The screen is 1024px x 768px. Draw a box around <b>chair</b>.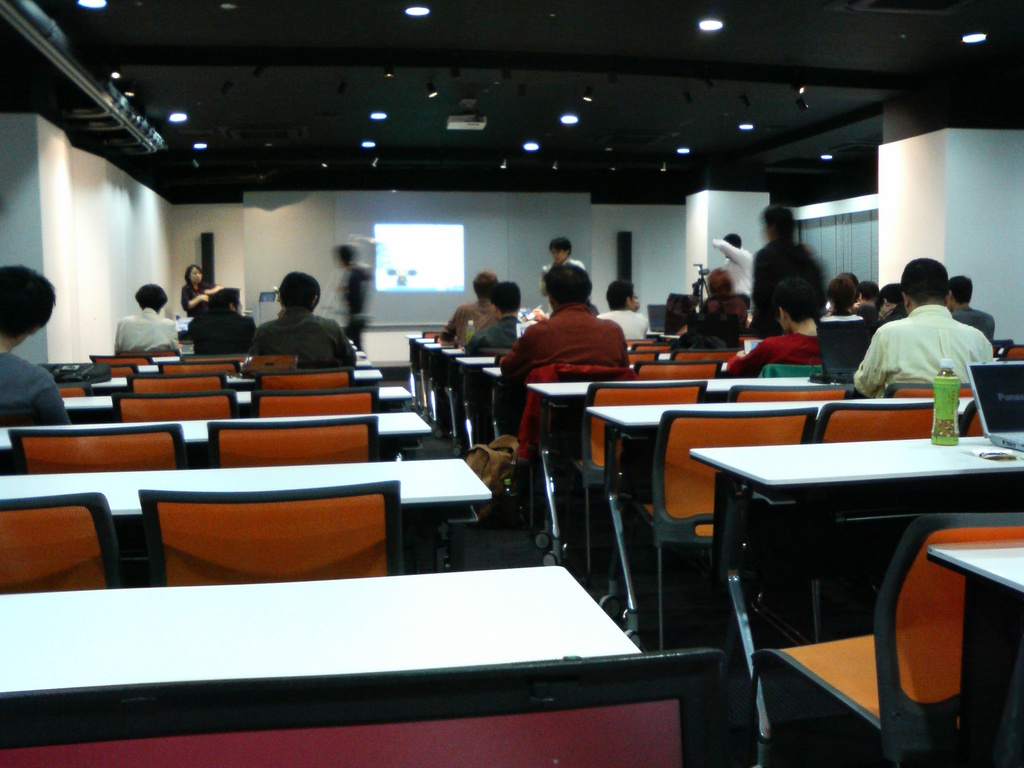
108:363:146:376.
